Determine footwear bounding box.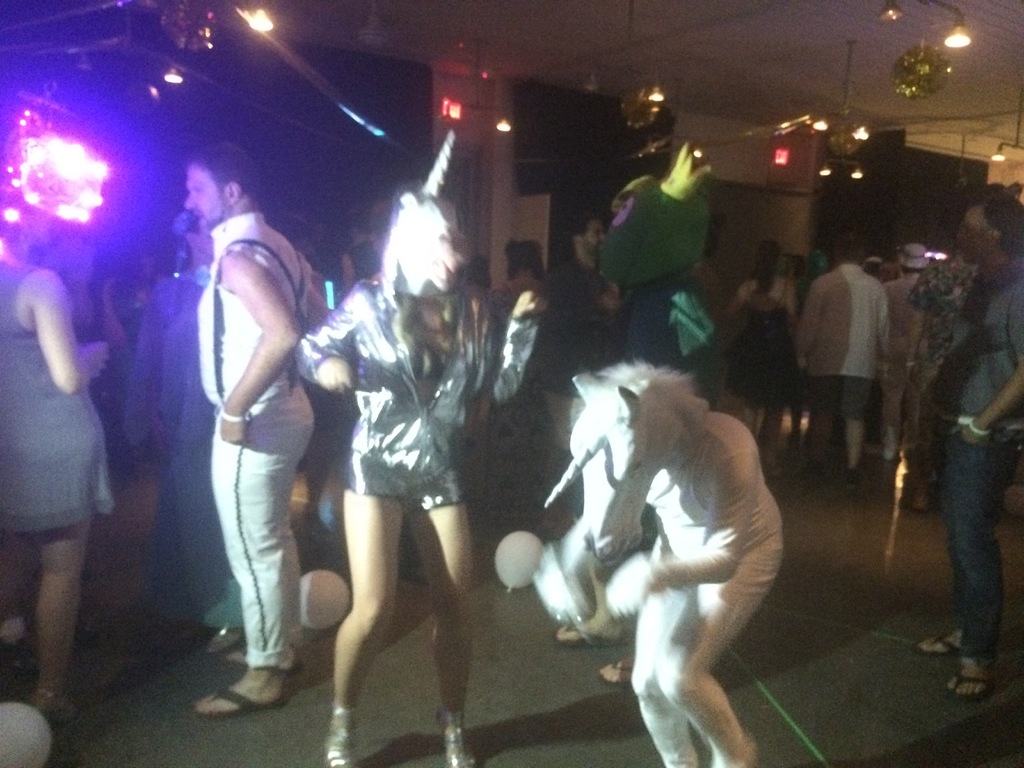
Determined: Rect(918, 631, 964, 663).
